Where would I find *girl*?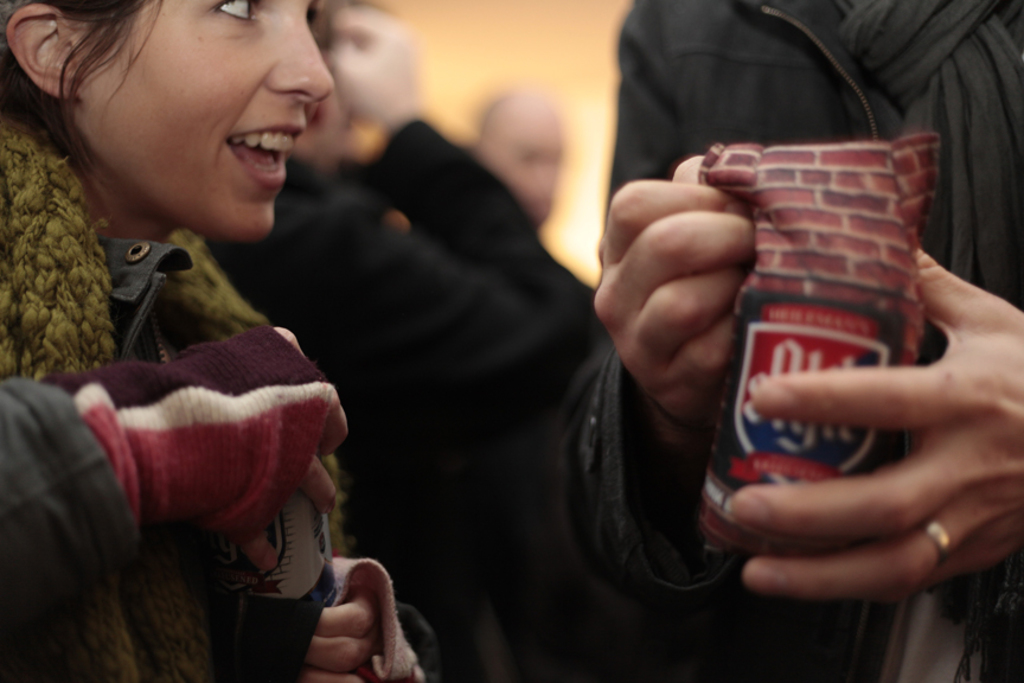
At Rect(0, 0, 442, 682).
